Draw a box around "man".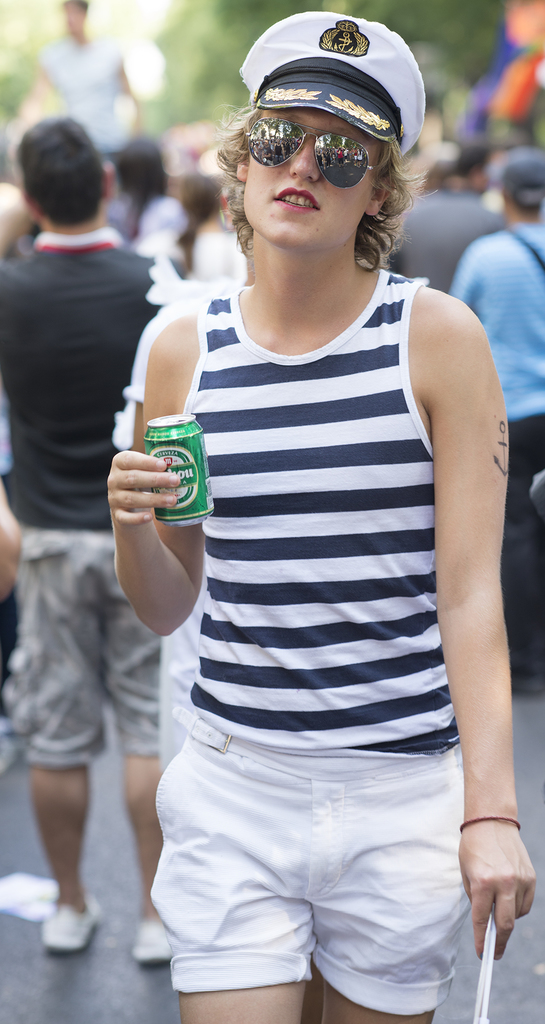
BBox(0, 183, 34, 495).
